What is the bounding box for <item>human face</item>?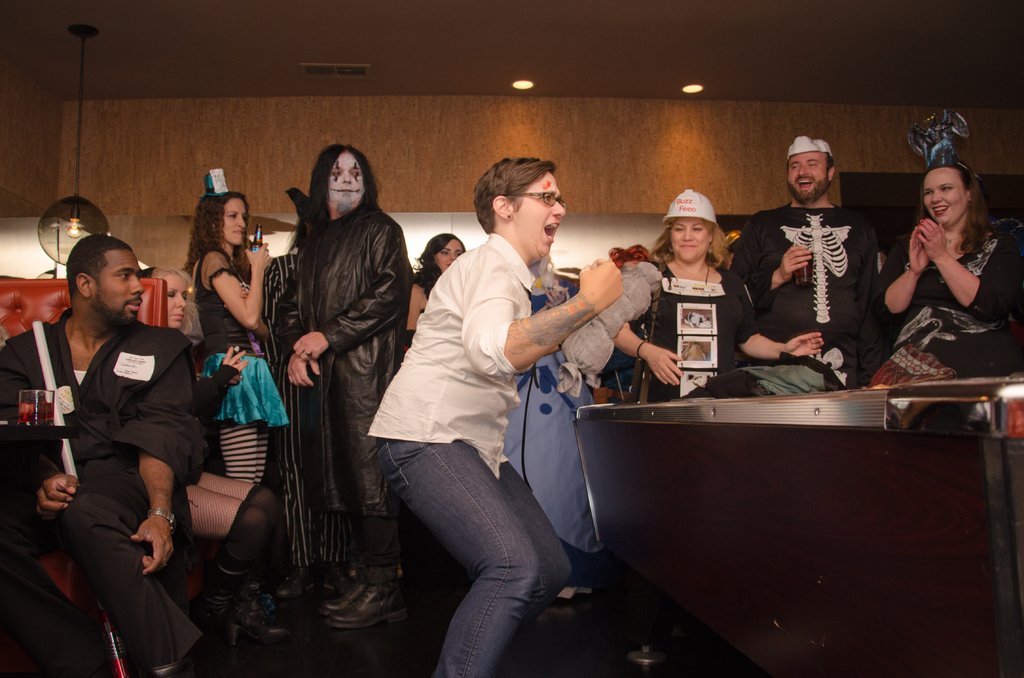
(922, 167, 964, 230).
